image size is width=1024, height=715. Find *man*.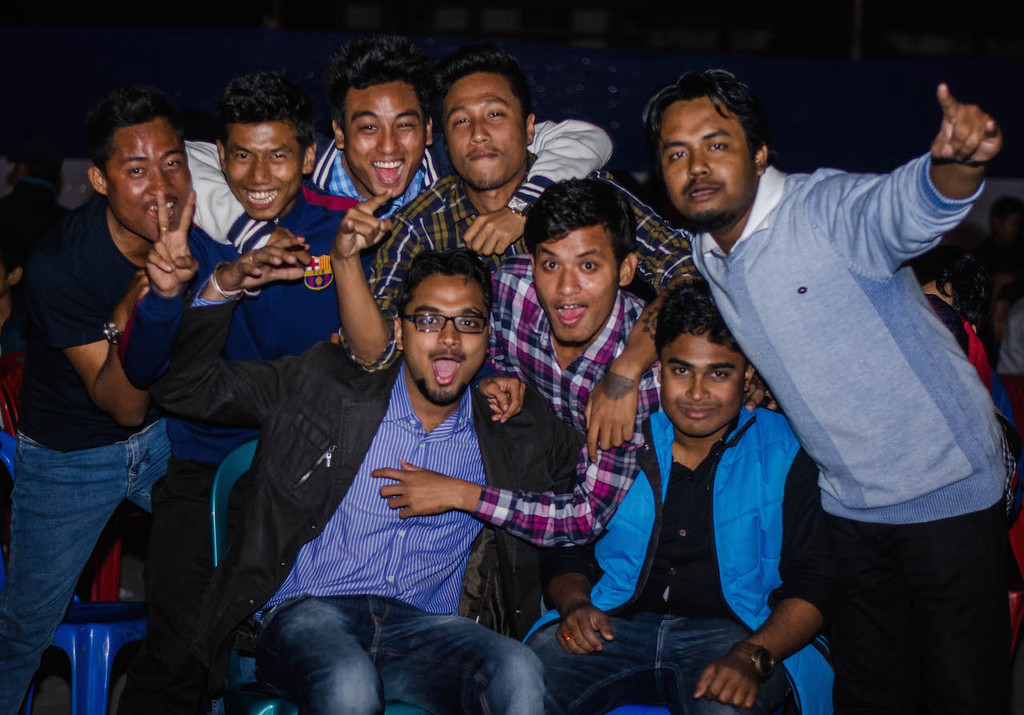
l=11, t=77, r=210, b=714.
